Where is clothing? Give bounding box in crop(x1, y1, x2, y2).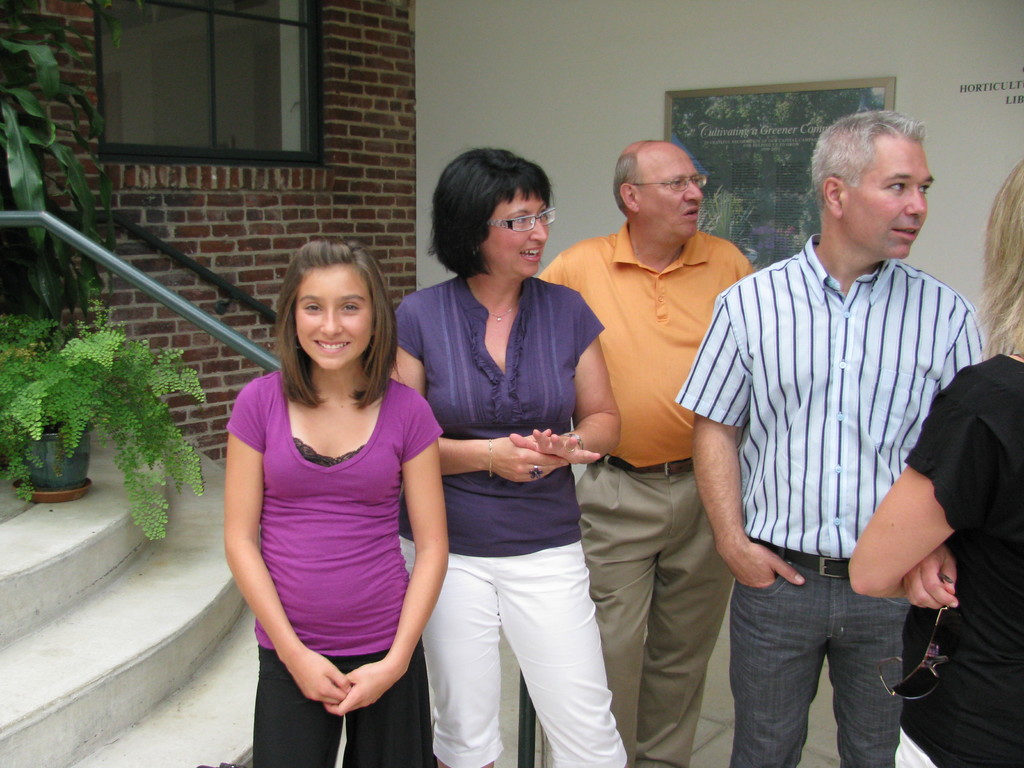
crop(893, 351, 1023, 767).
